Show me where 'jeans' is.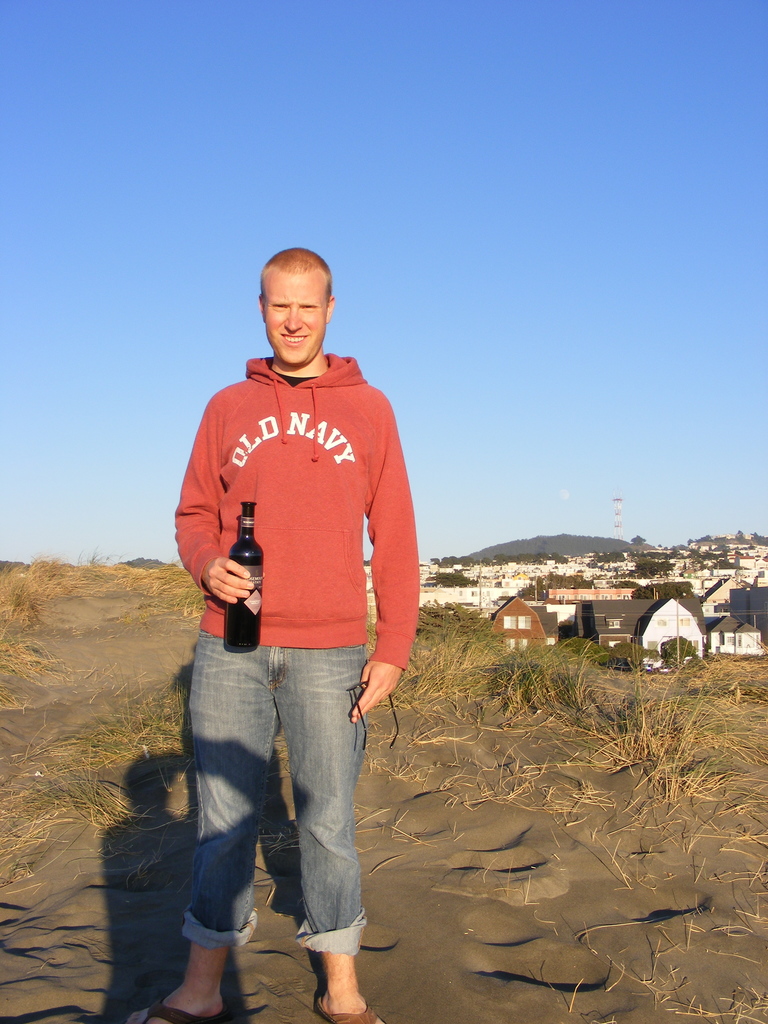
'jeans' is at 163/650/388/989.
